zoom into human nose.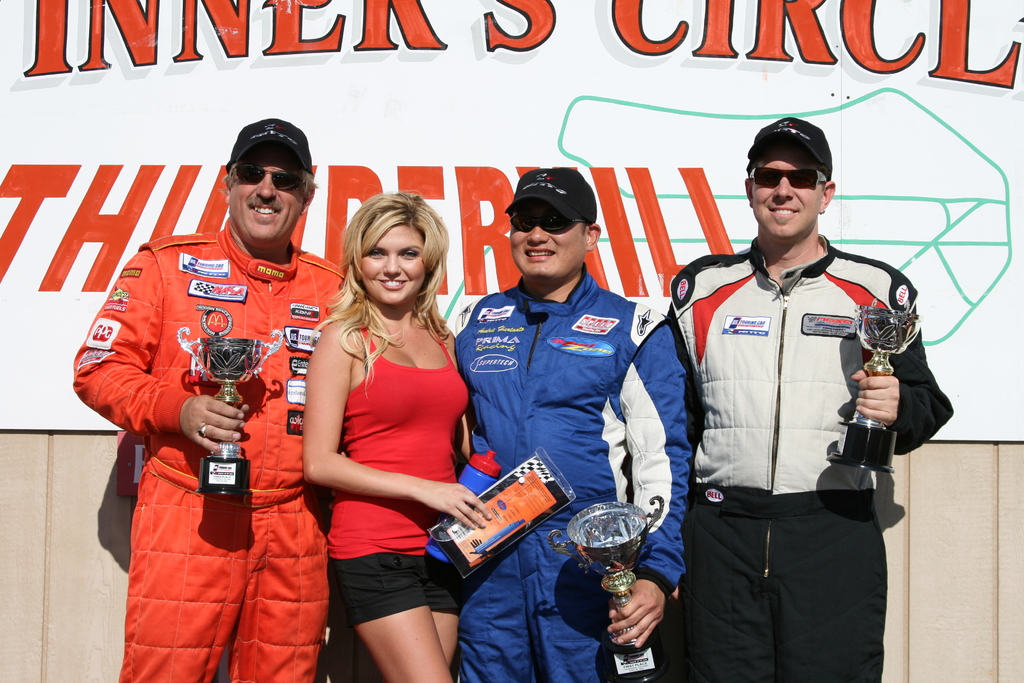
Zoom target: <box>772,178,794,200</box>.
